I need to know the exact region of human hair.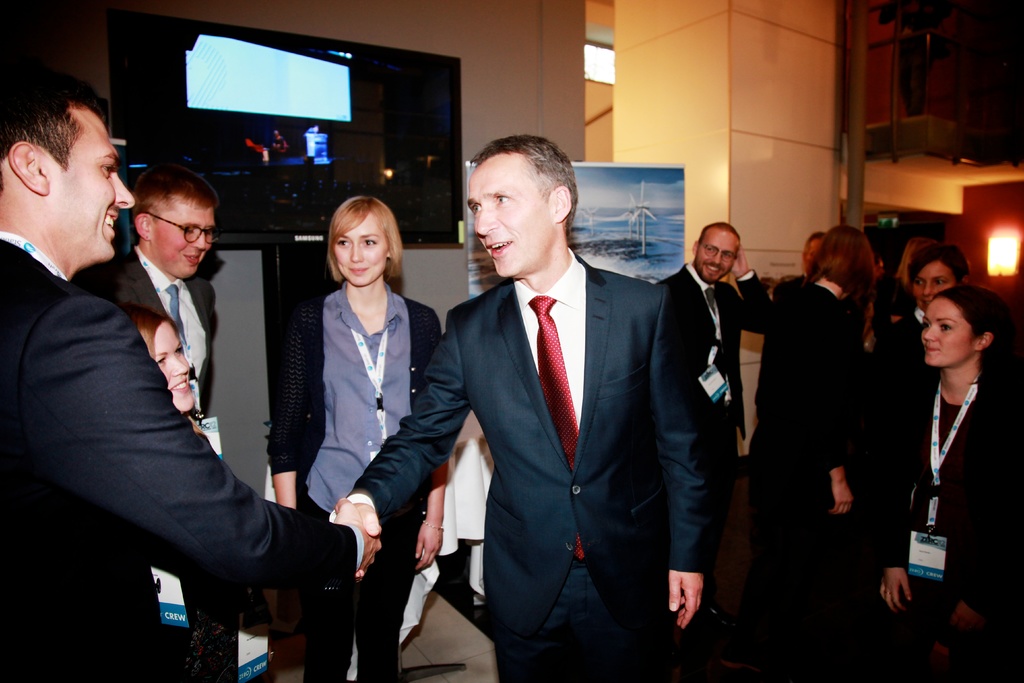
Region: Rect(117, 300, 213, 436).
